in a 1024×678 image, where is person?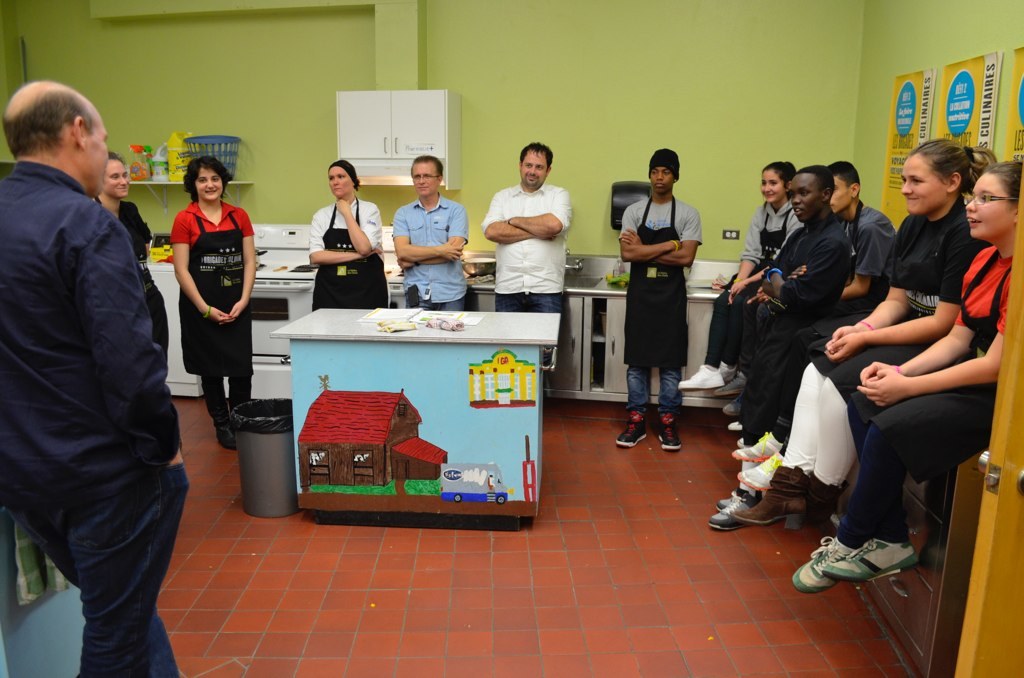
[85,157,164,368].
